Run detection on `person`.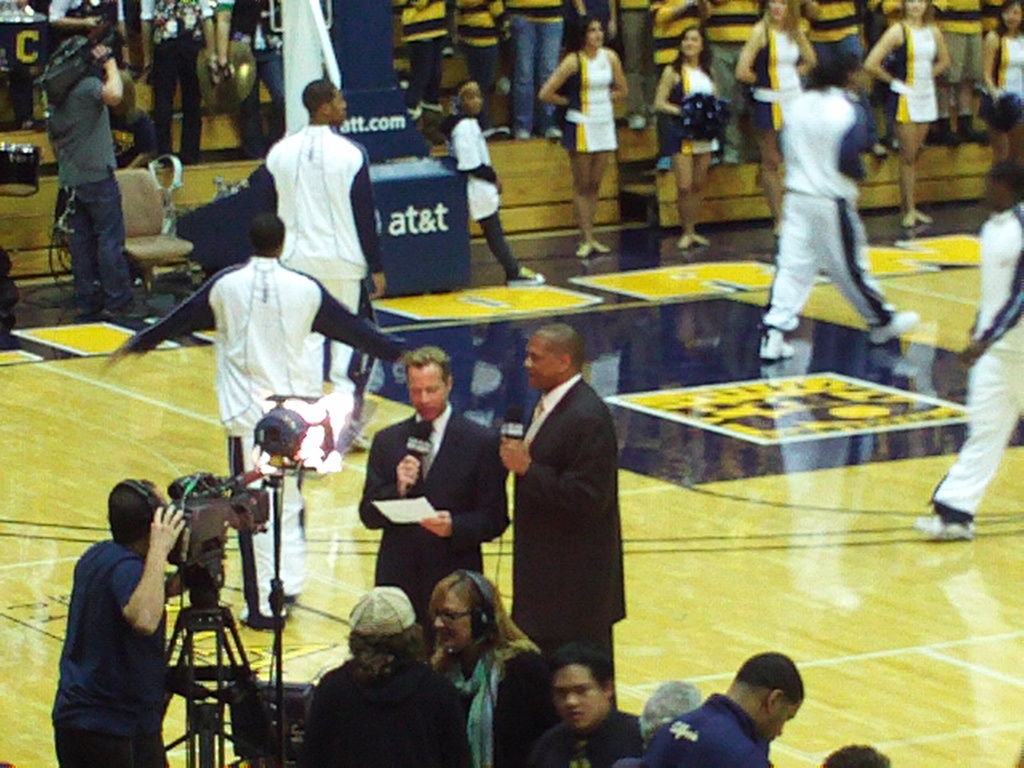
Result: pyautogui.locateOnScreen(237, 79, 384, 443).
